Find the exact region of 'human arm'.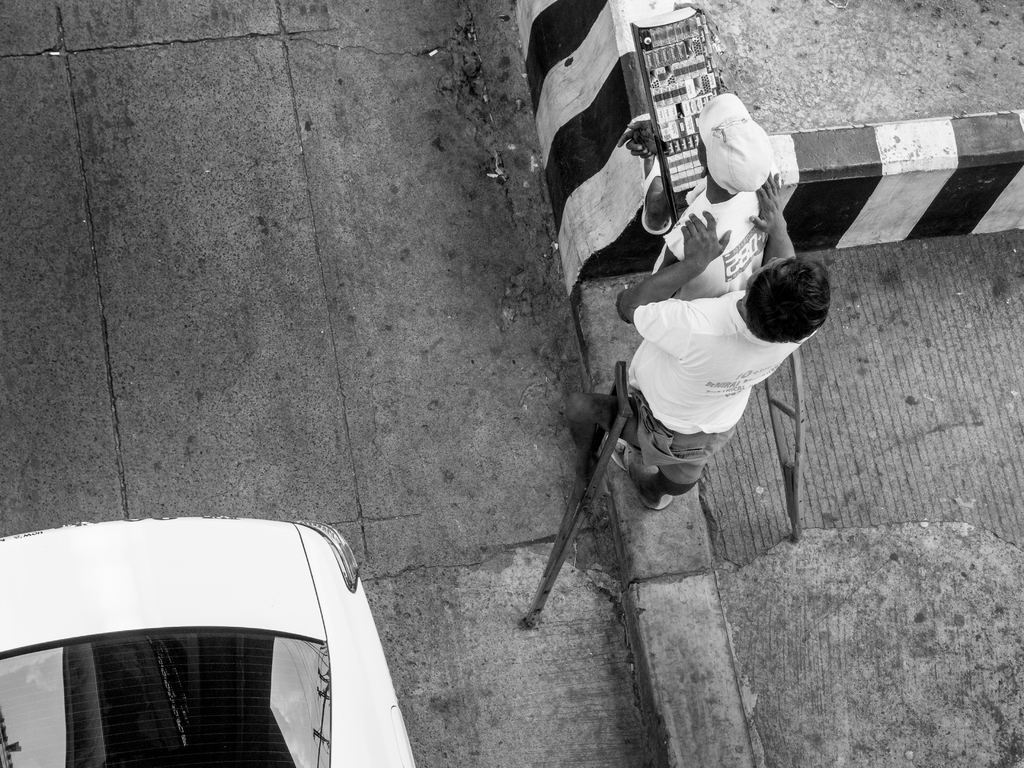
Exact region: 616:205:735:361.
